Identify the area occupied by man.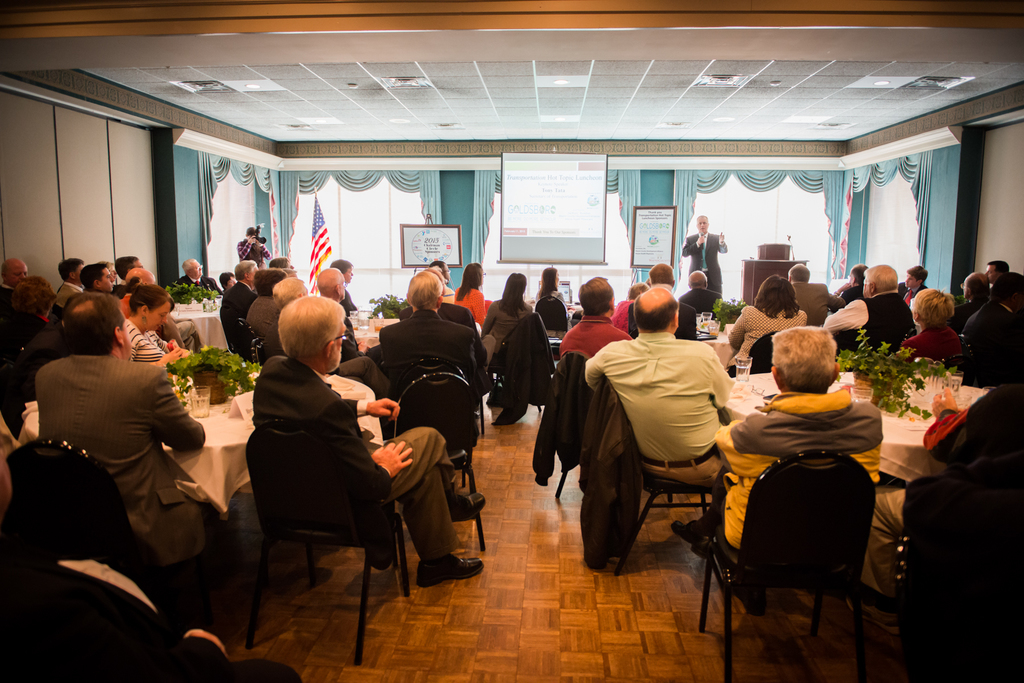
Area: Rect(58, 255, 84, 305).
